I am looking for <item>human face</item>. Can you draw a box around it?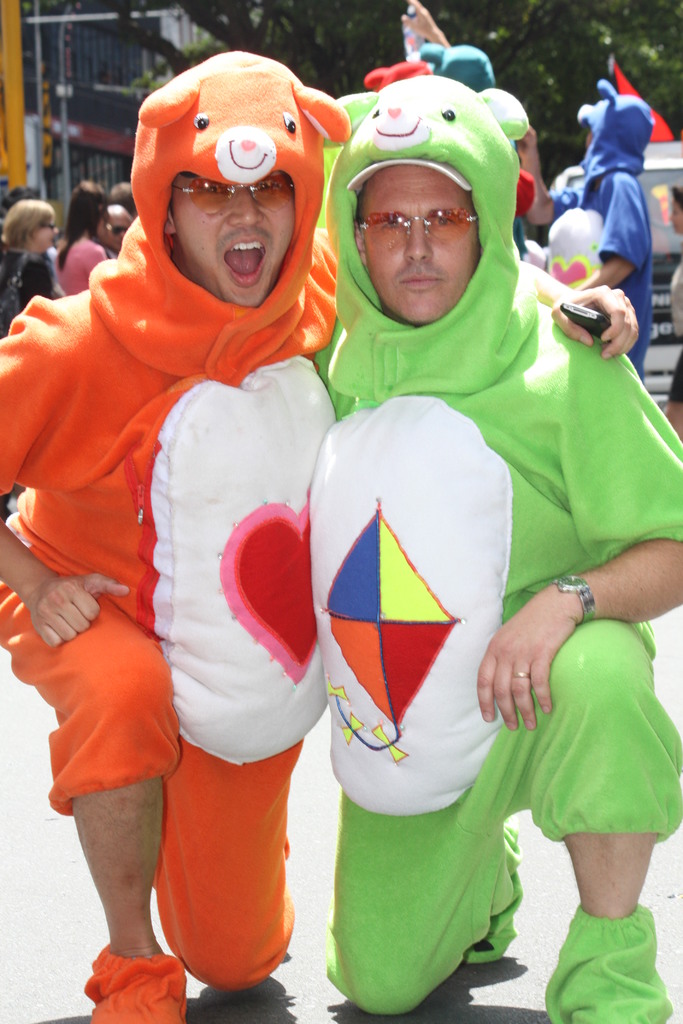
Sure, the bounding box is <region>353, 169, 490, 326</region>.
